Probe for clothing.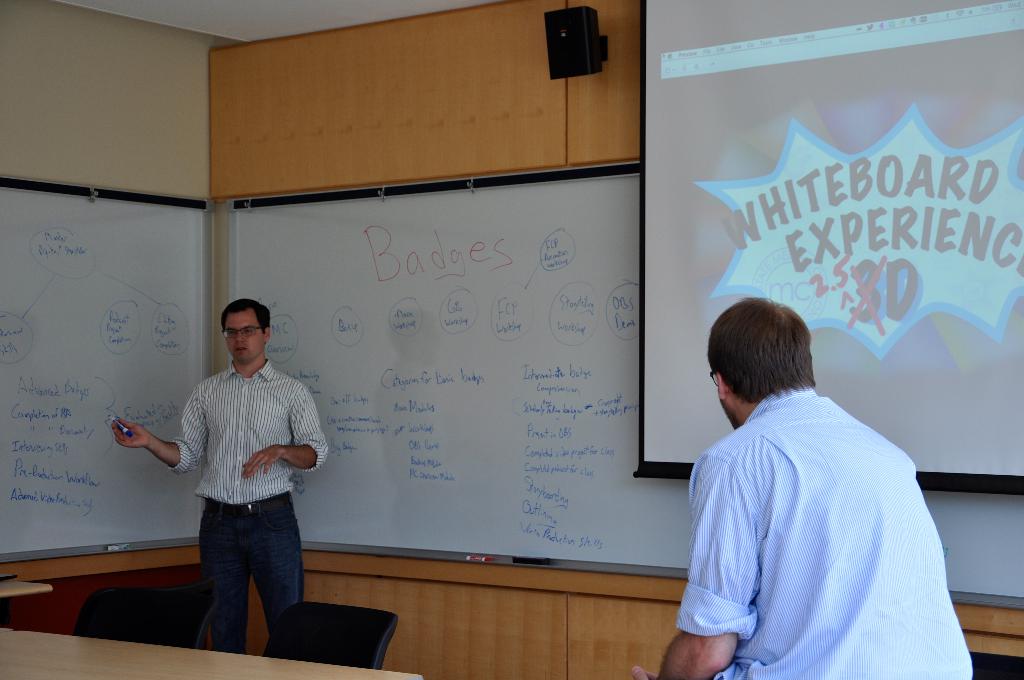
Probe result: [x1=692, y1=364, x2=956, y2=665].
